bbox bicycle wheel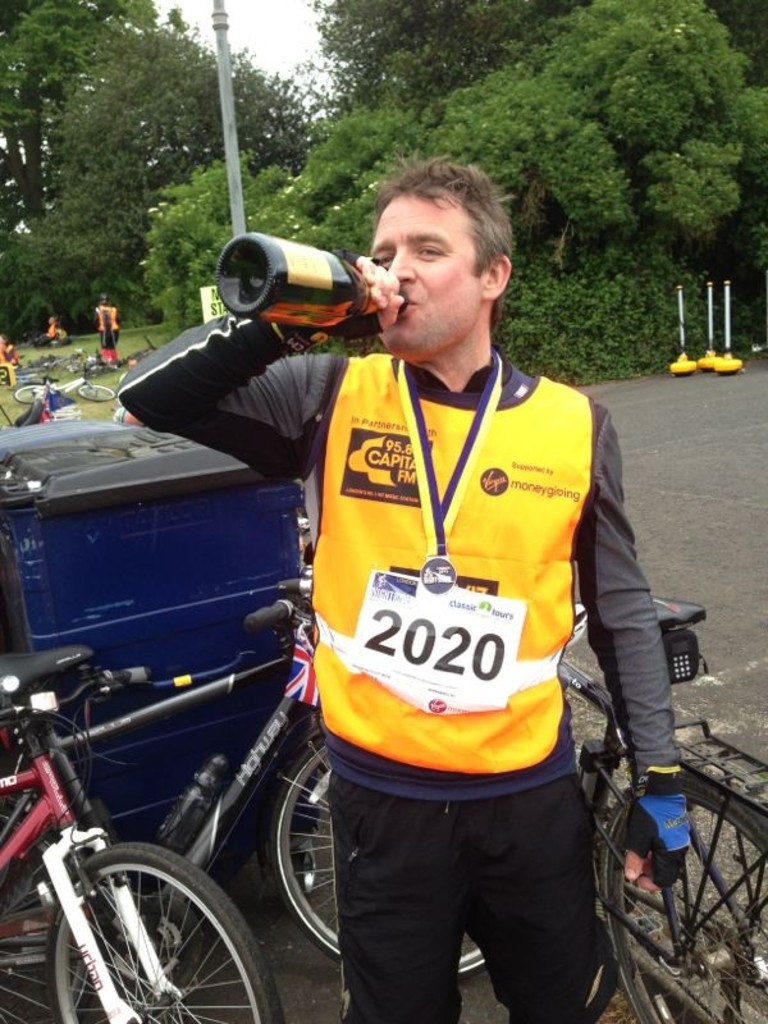
box(270, 726, 485, 979)
